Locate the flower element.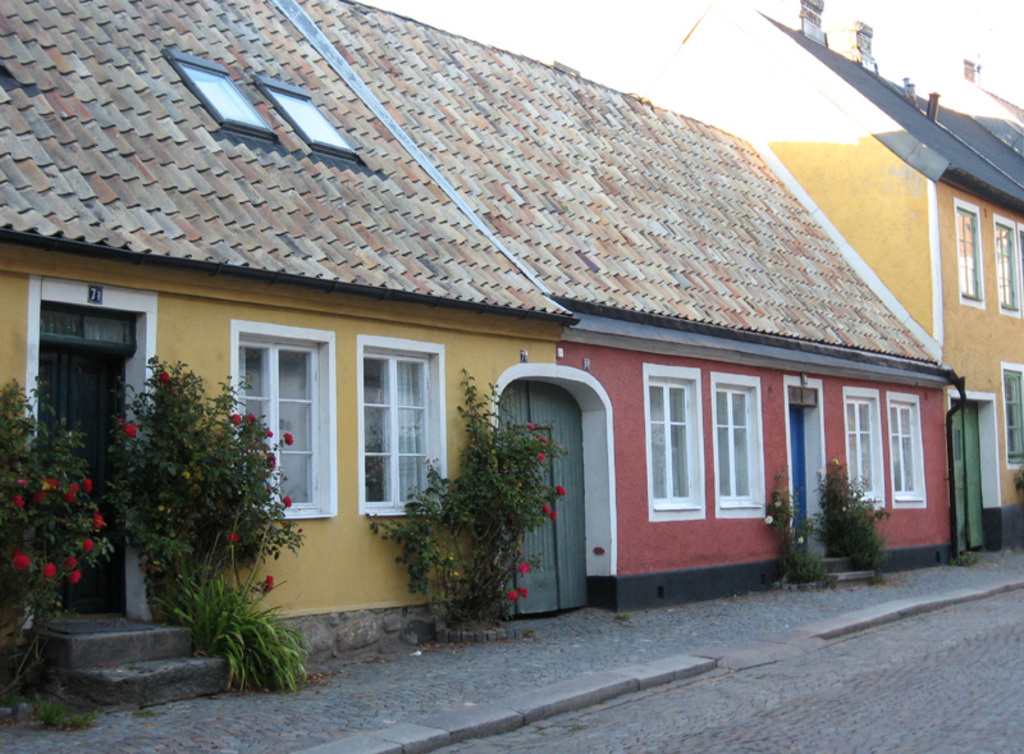
Element bbox: bbox=(827, 458, 838, 471).
